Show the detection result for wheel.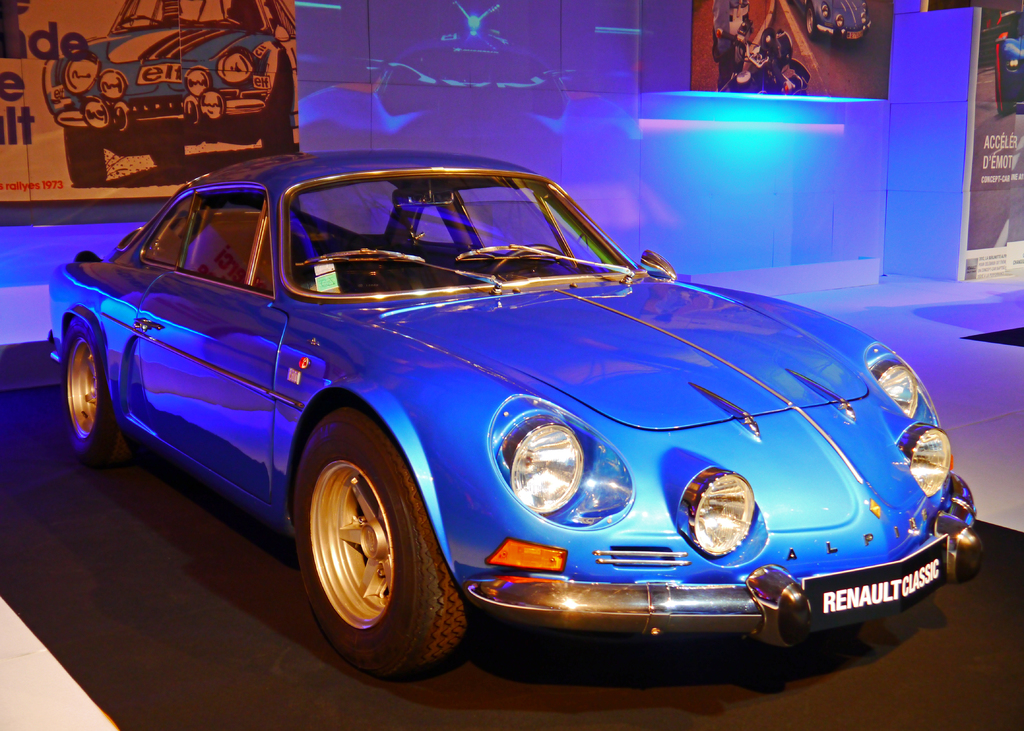
bbox=(61, 127, 110, 186).
